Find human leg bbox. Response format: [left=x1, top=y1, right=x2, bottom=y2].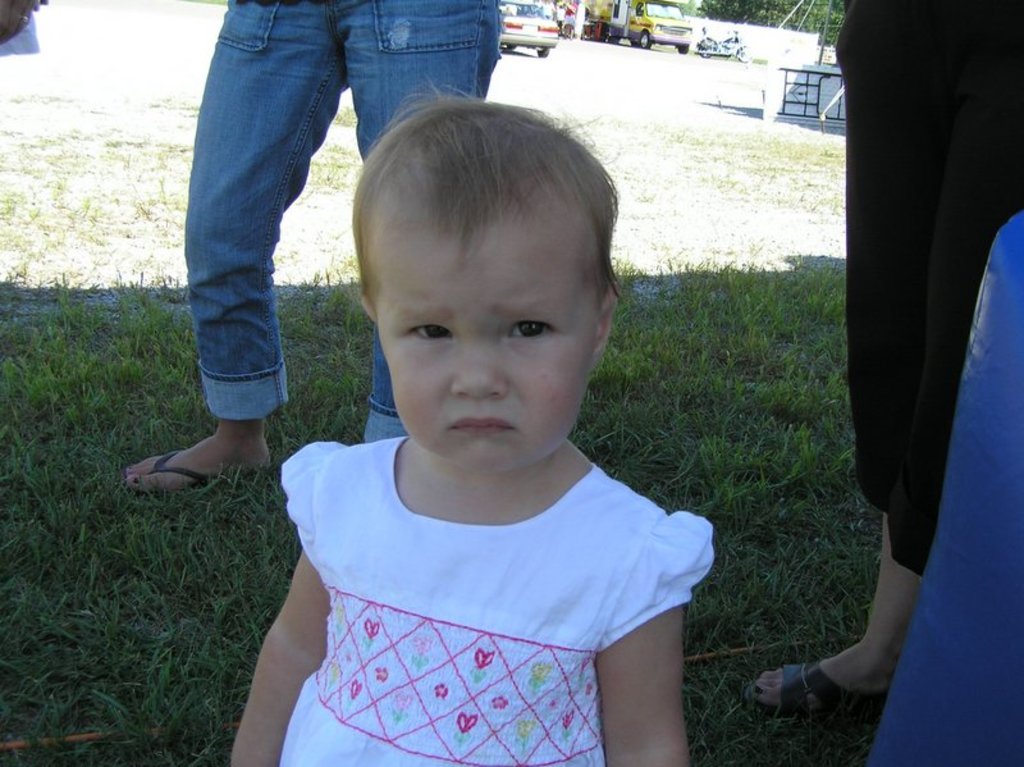
[left=127, top=0, right=352, bottom=493].
